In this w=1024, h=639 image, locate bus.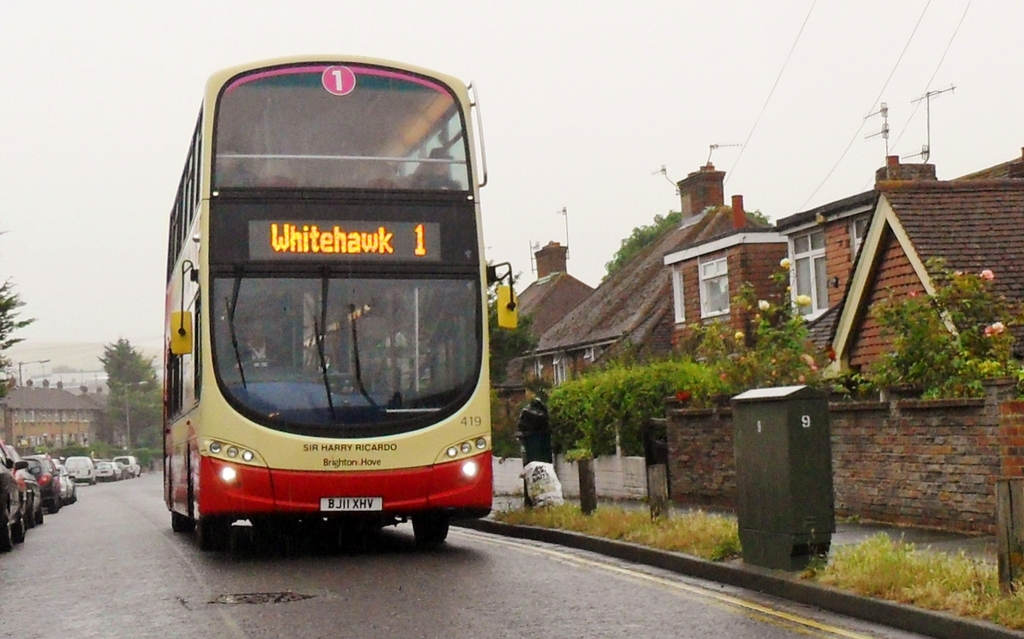
Bounding box: 161:53:517:548.
